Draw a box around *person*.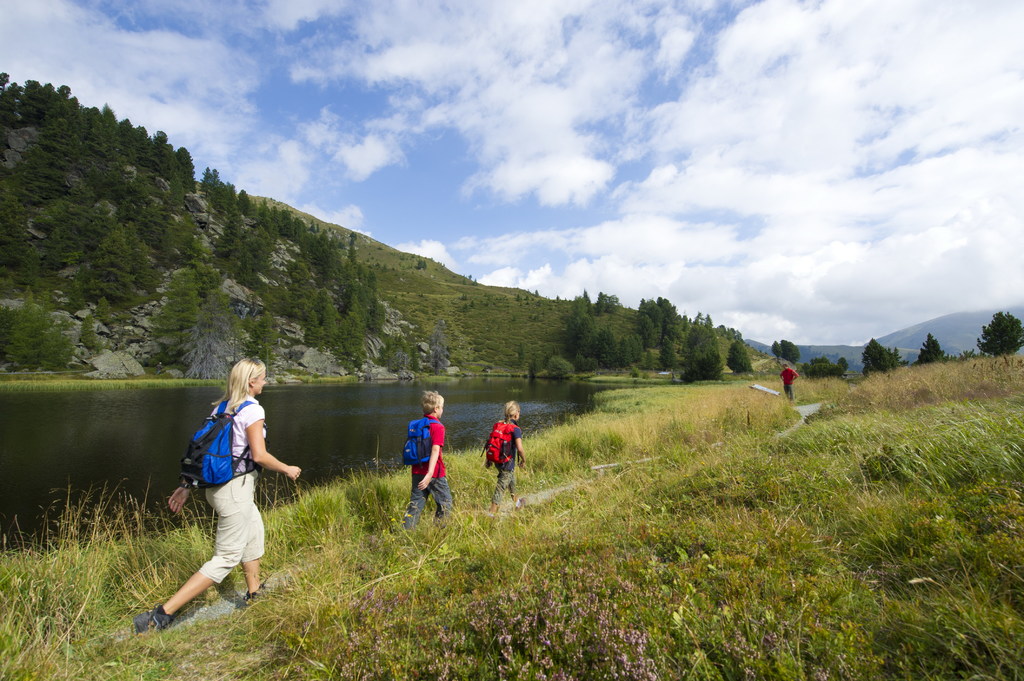
select_region(779, 366, 795, 400).
